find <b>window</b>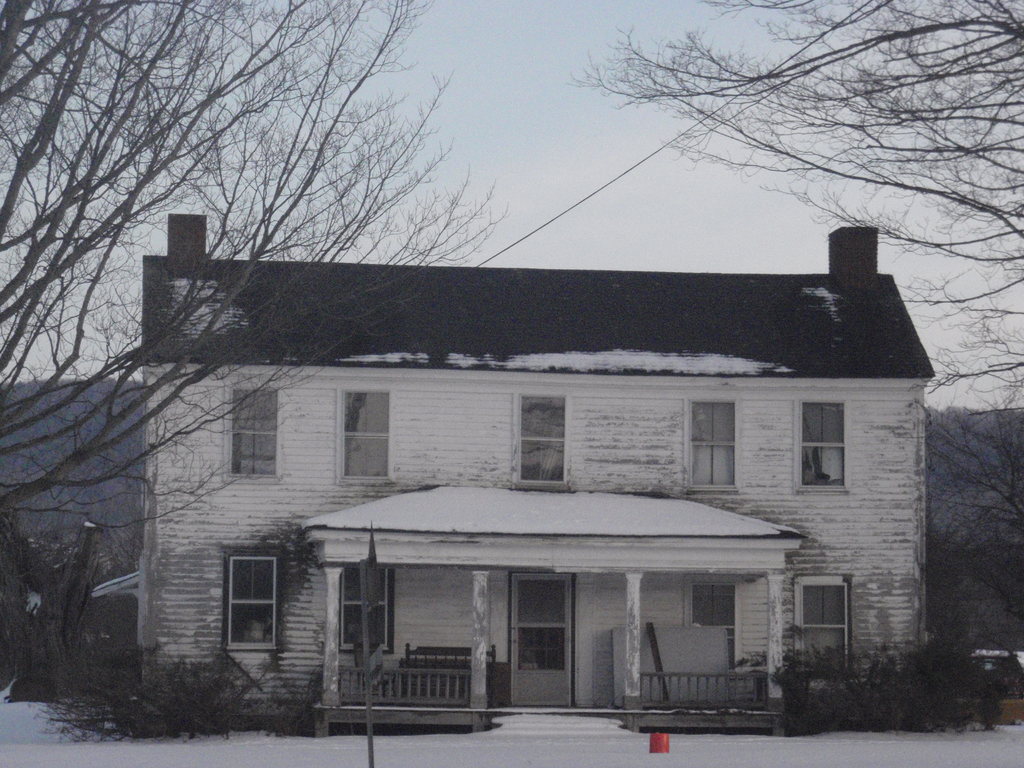
<region>801, 399, 852, 495</region>
